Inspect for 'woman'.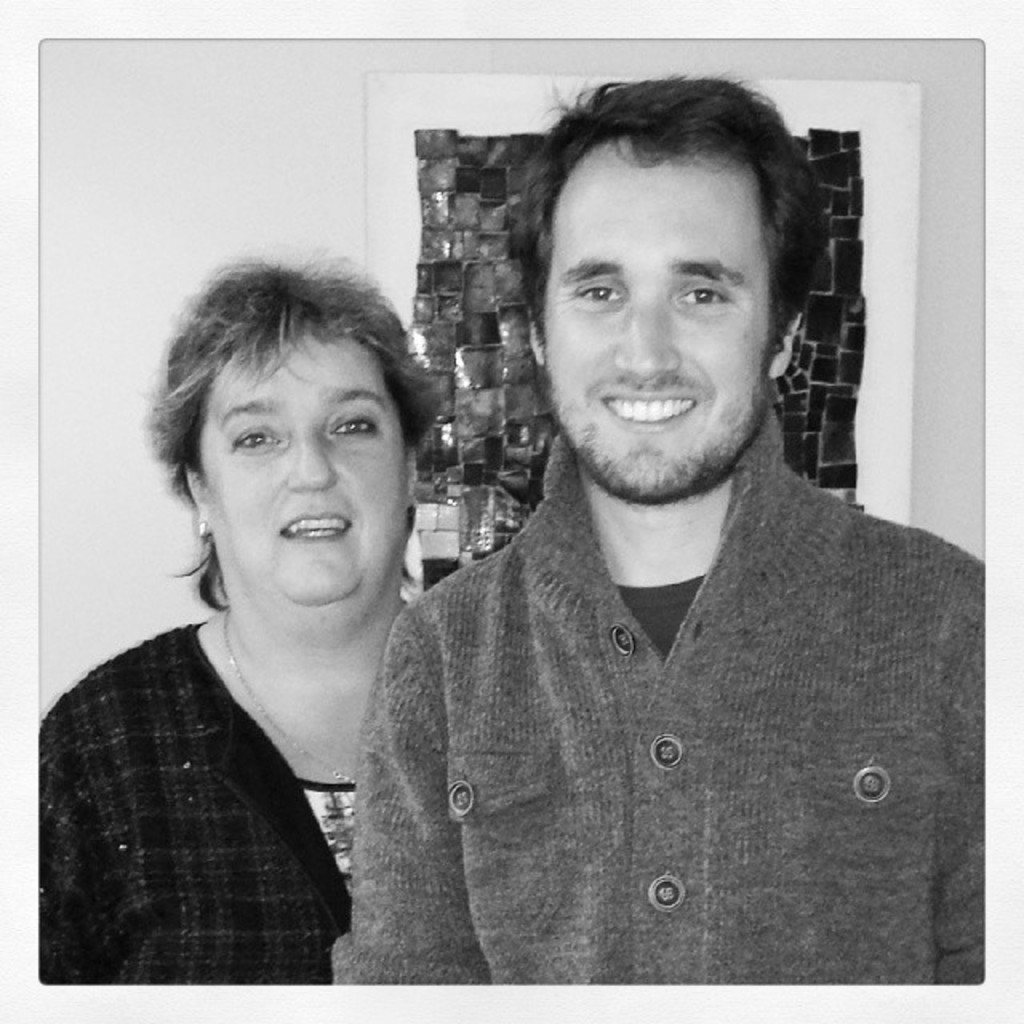
Inspection: locate(35, 238, 510, 995).
